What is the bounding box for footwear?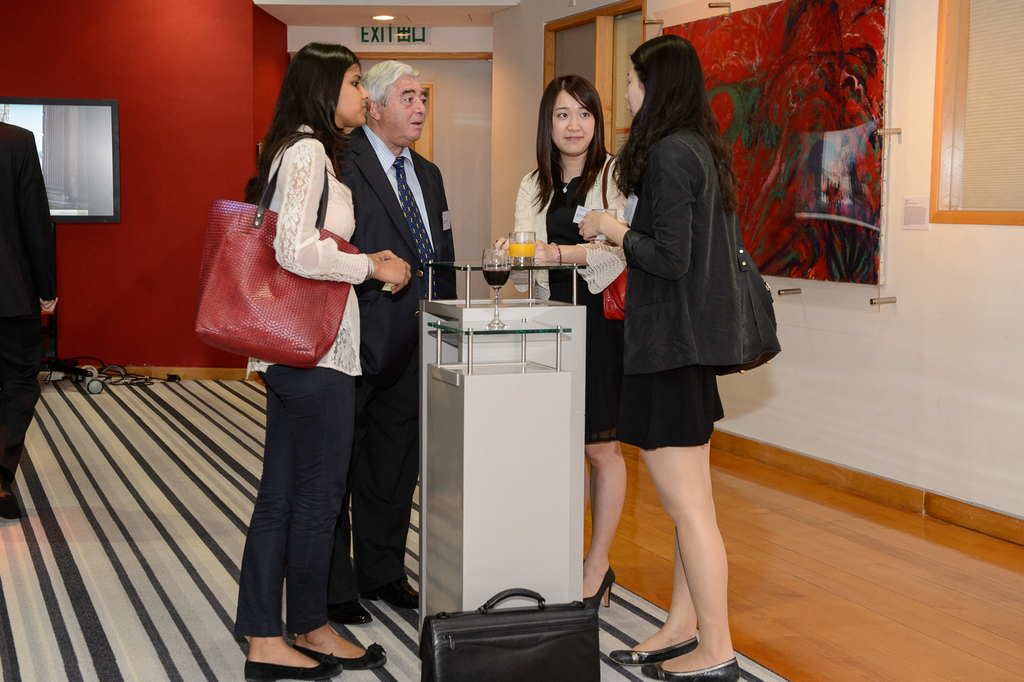
rect(243, 658, 339, 681).
